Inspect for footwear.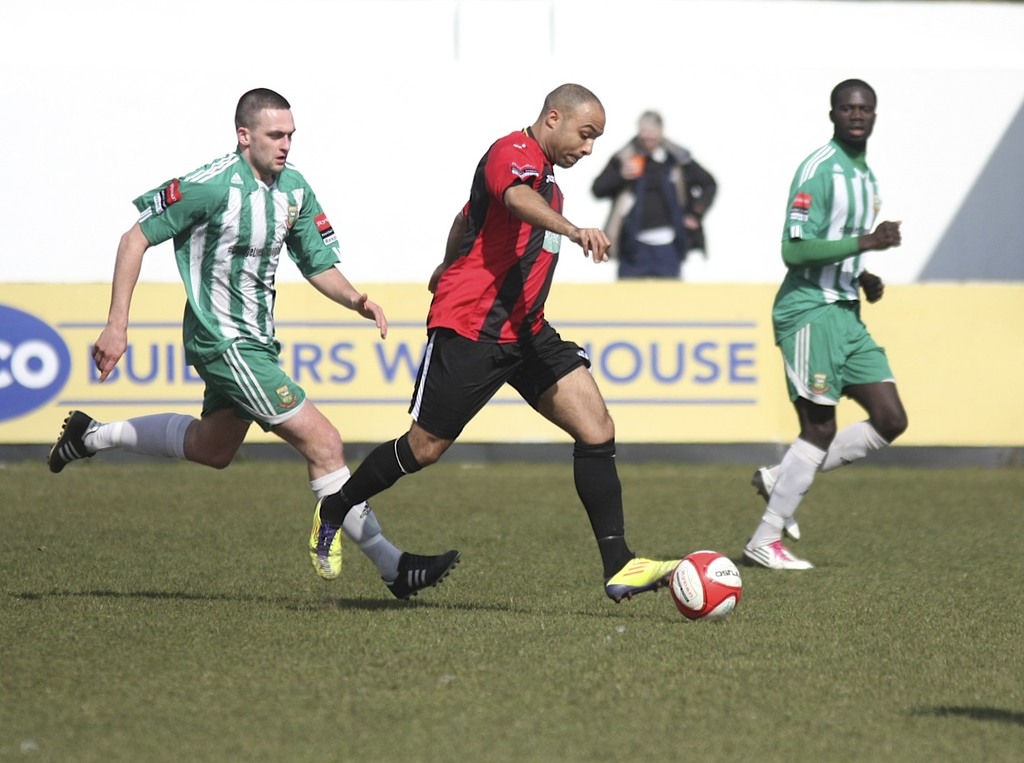
Inspection: <box>317,503,462,595</box>.
